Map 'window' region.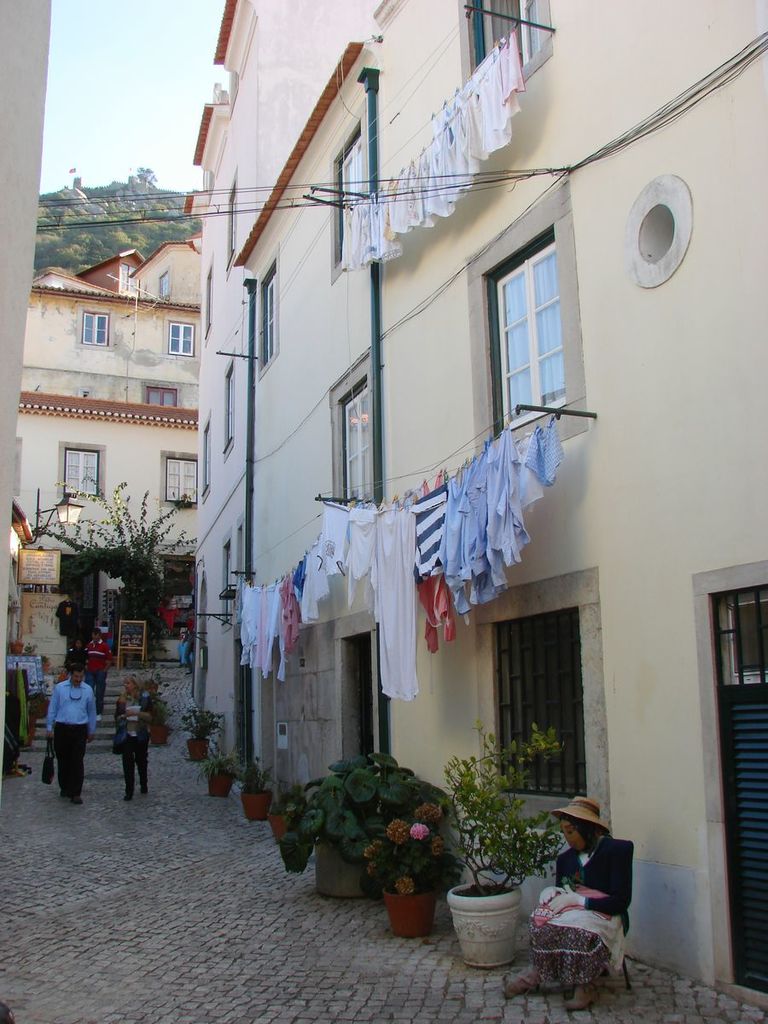
Mapped to Rect(322, 115, 364, 264).
